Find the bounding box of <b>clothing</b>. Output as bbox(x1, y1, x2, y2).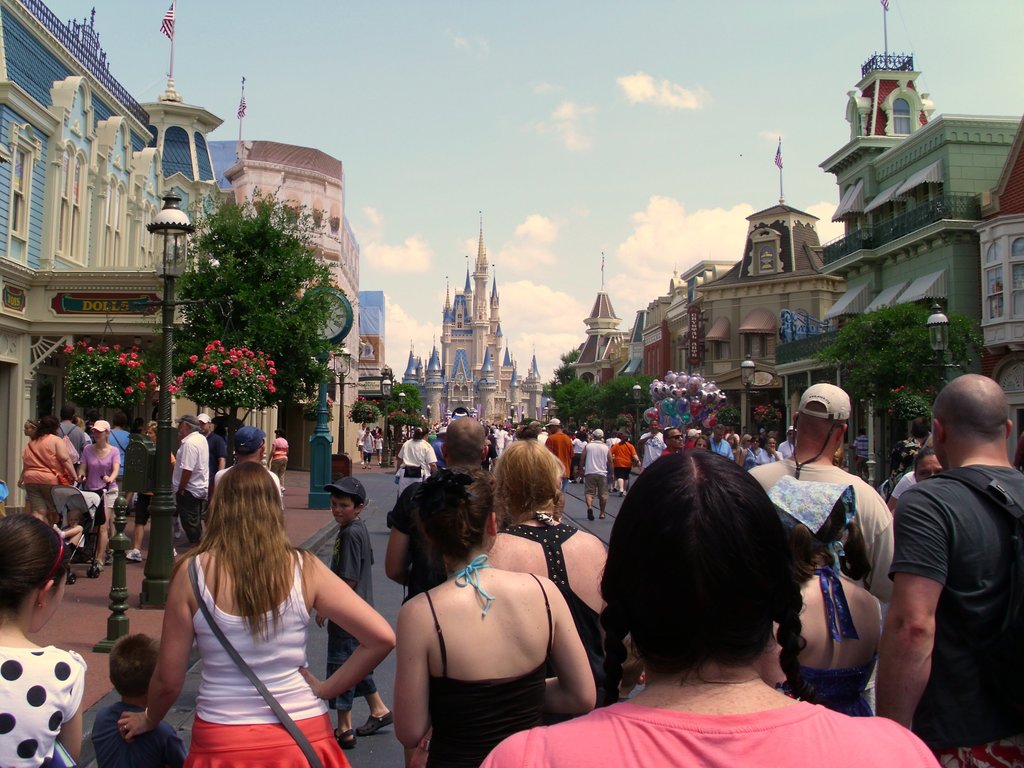
bbox(479, 701, 942, 767).
